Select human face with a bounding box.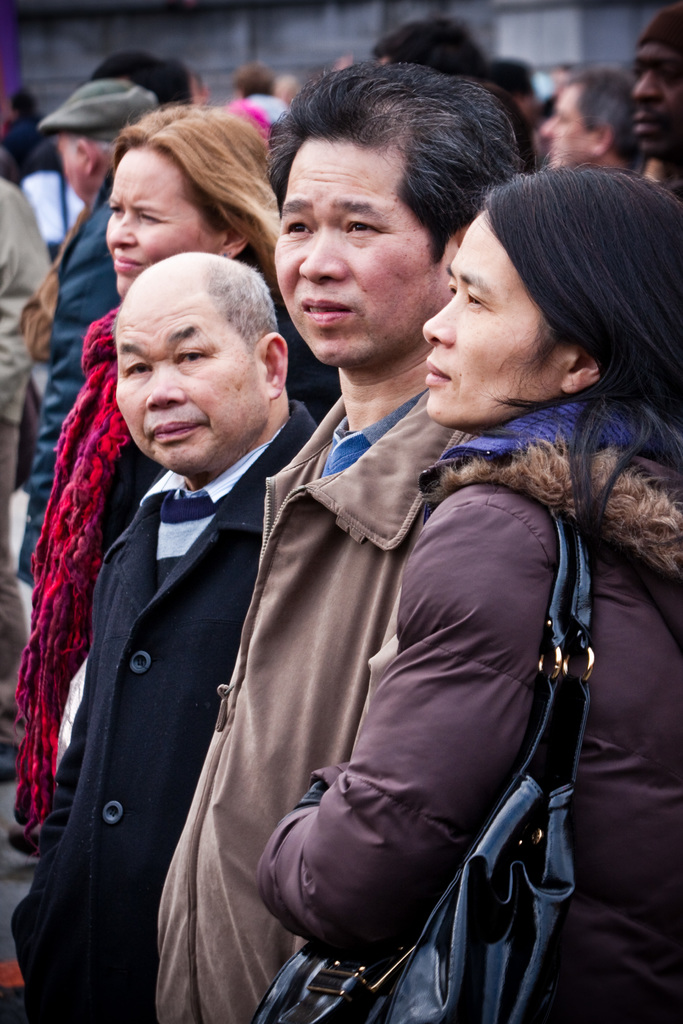
bbox=[627, 40, 679, 161].
